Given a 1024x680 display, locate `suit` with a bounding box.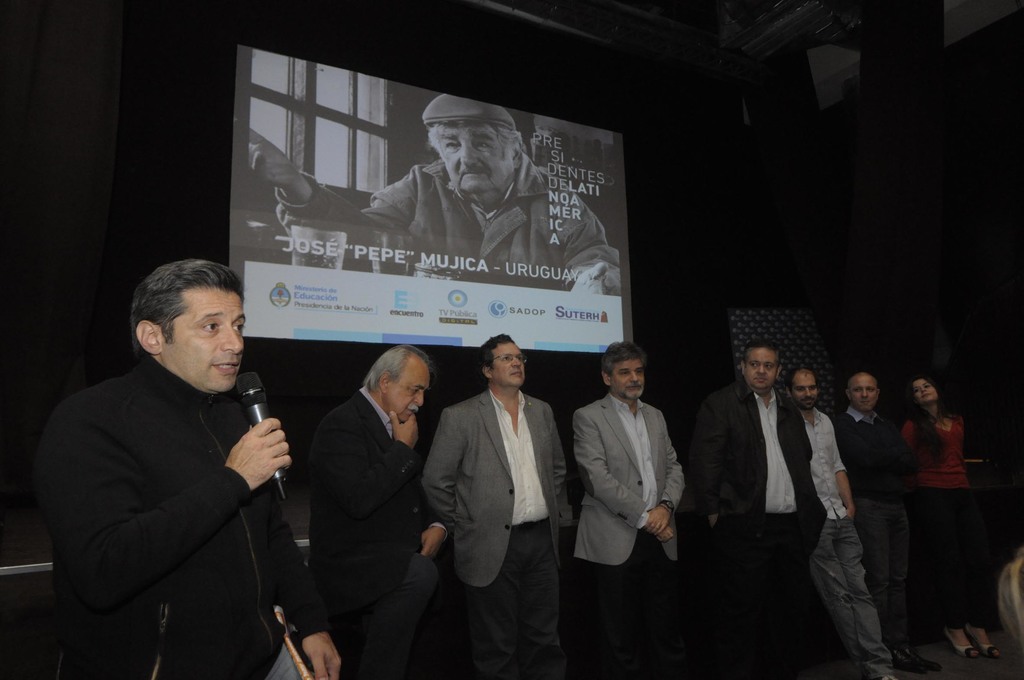
Located: region(434, 337, 572, 667).
